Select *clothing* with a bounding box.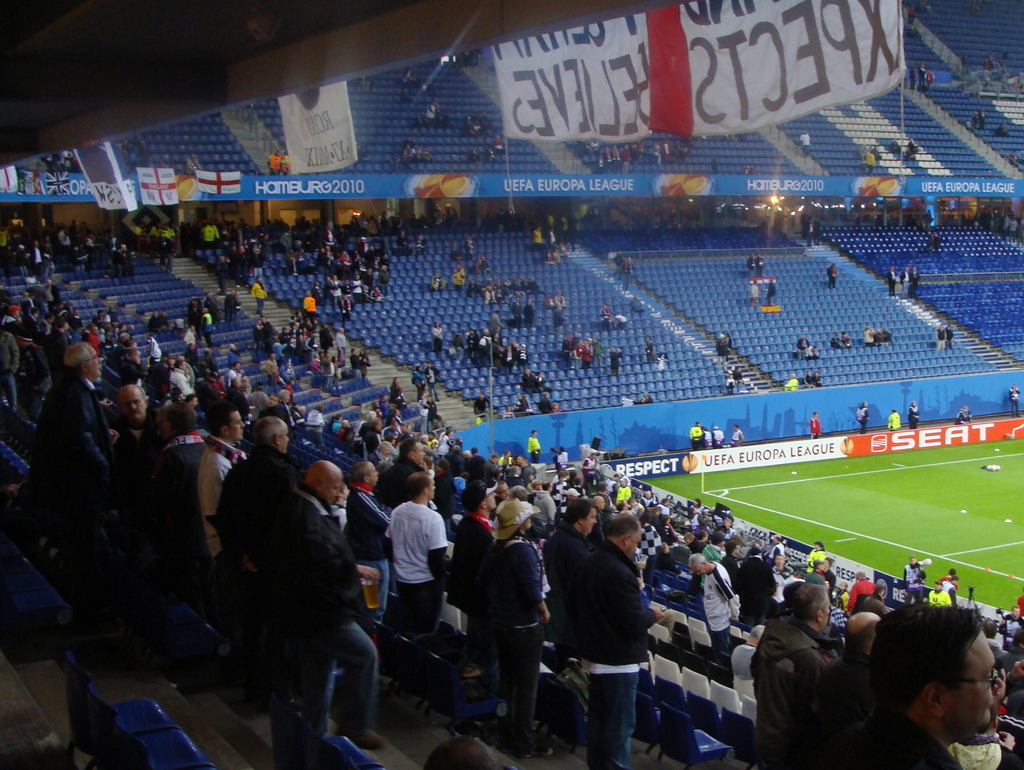
814 376 820 386.
